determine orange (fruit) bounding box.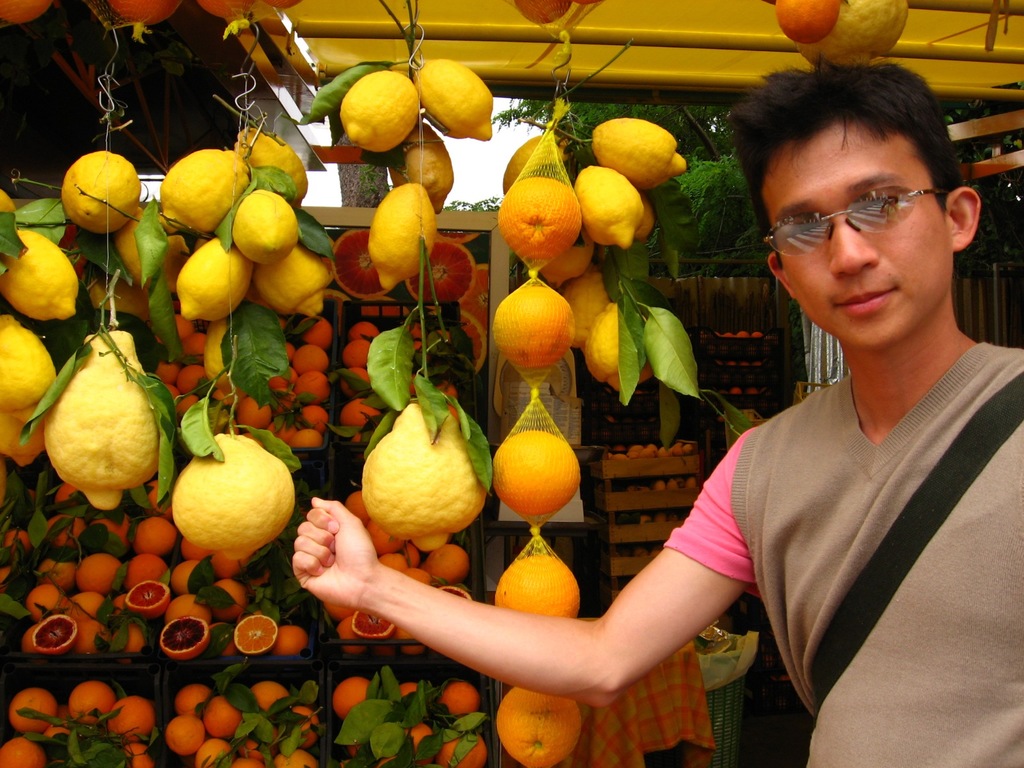
Determined: 209 691 237 748.
